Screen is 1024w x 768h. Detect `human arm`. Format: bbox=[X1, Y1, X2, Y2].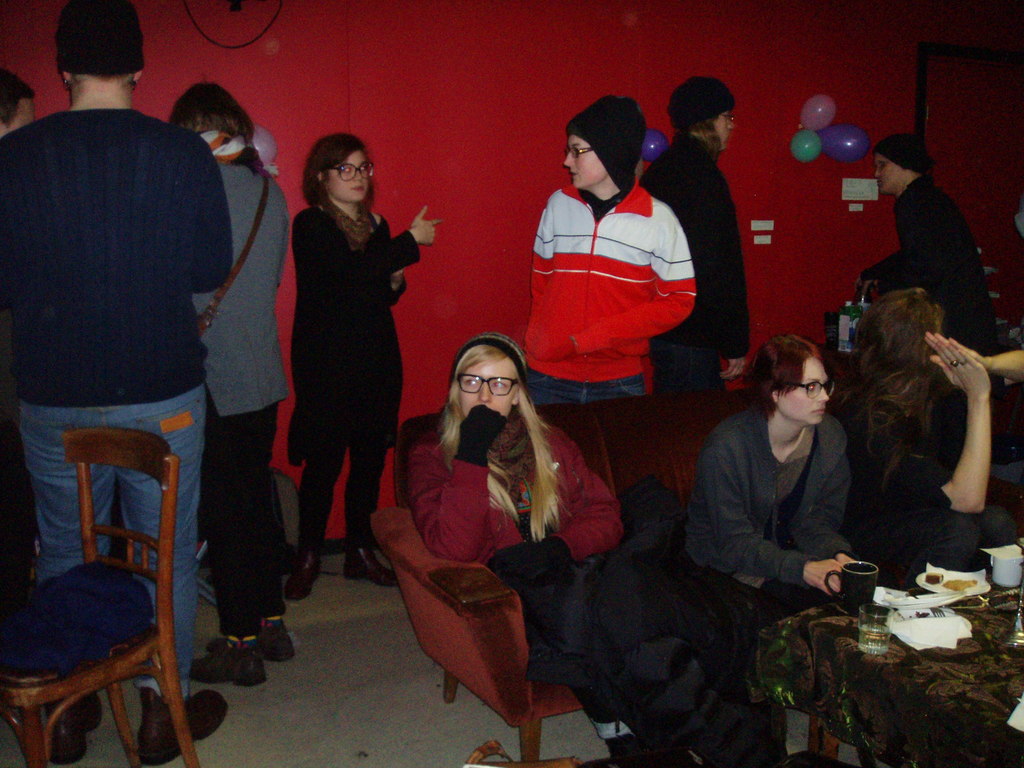
bbox=[557, 204, 713, 358].
